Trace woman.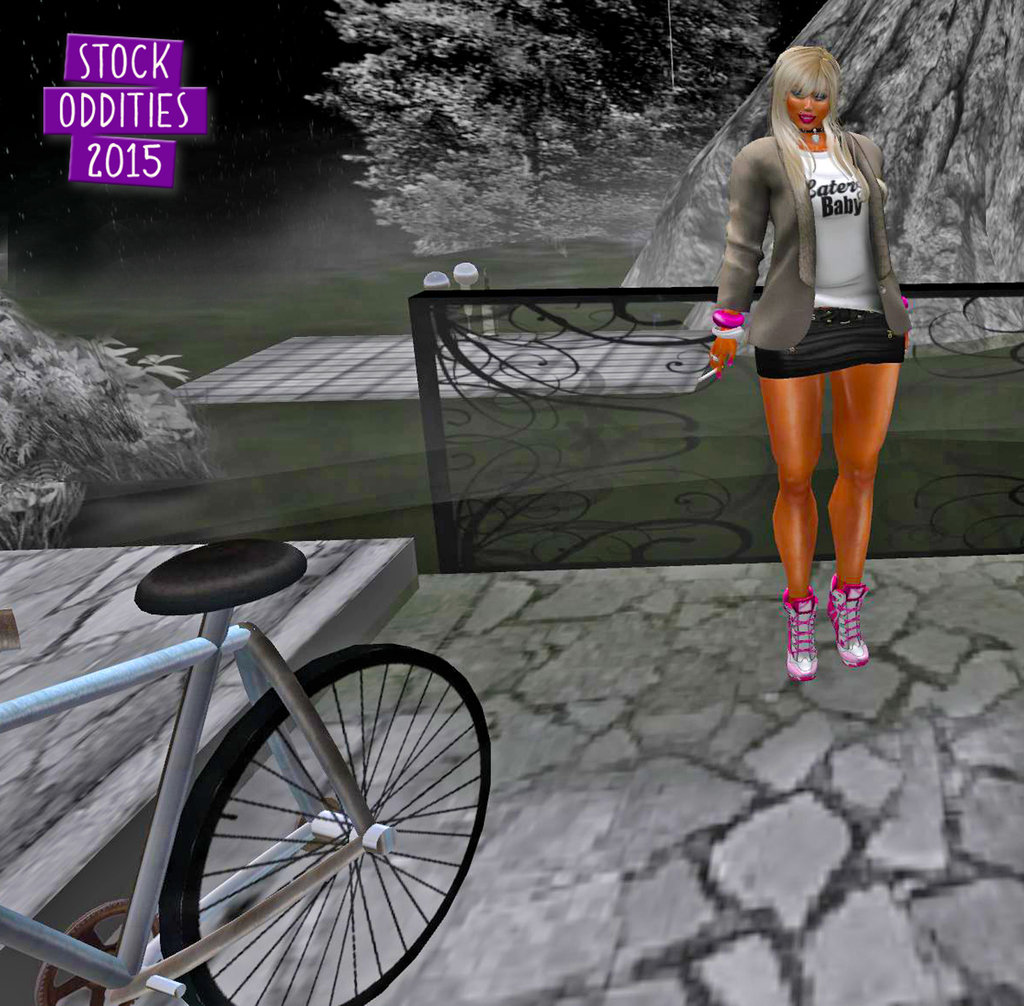
Traced to x1=690 y1=42 x2=928 y2=670.
